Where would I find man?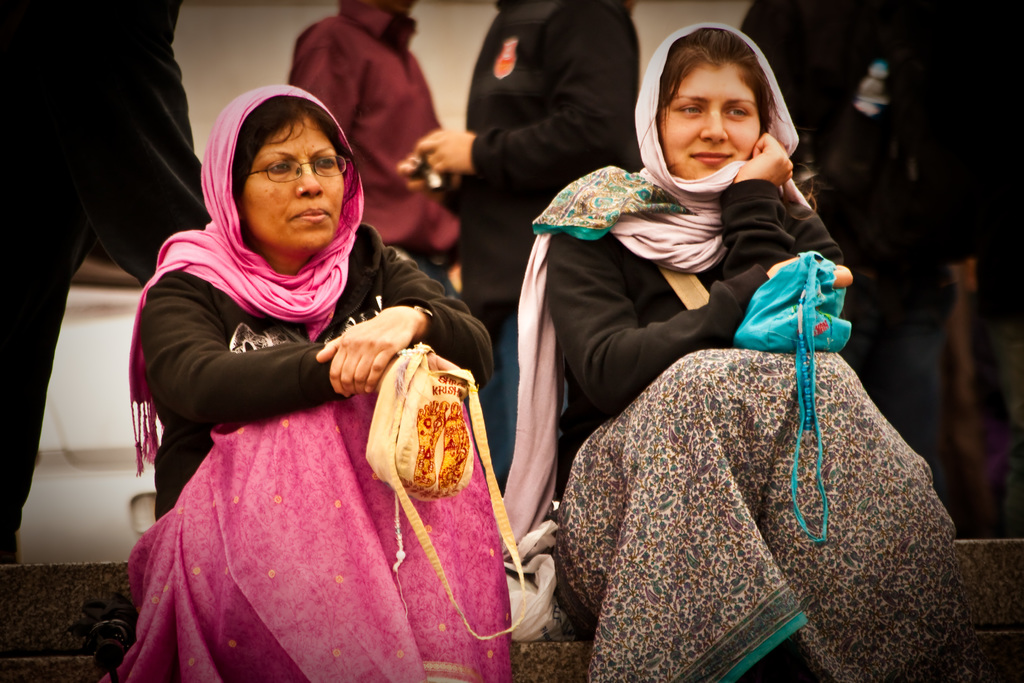
At x1=284 y1=0 x2=463 y2=311.
